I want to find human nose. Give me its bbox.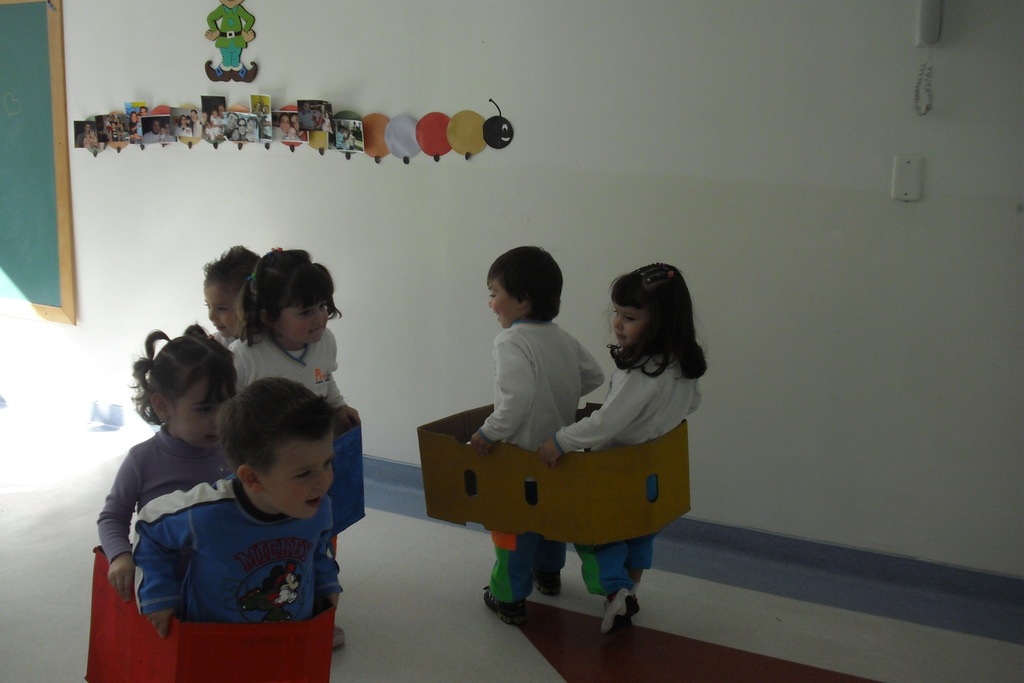
locate(485, 300, 492, 308).
